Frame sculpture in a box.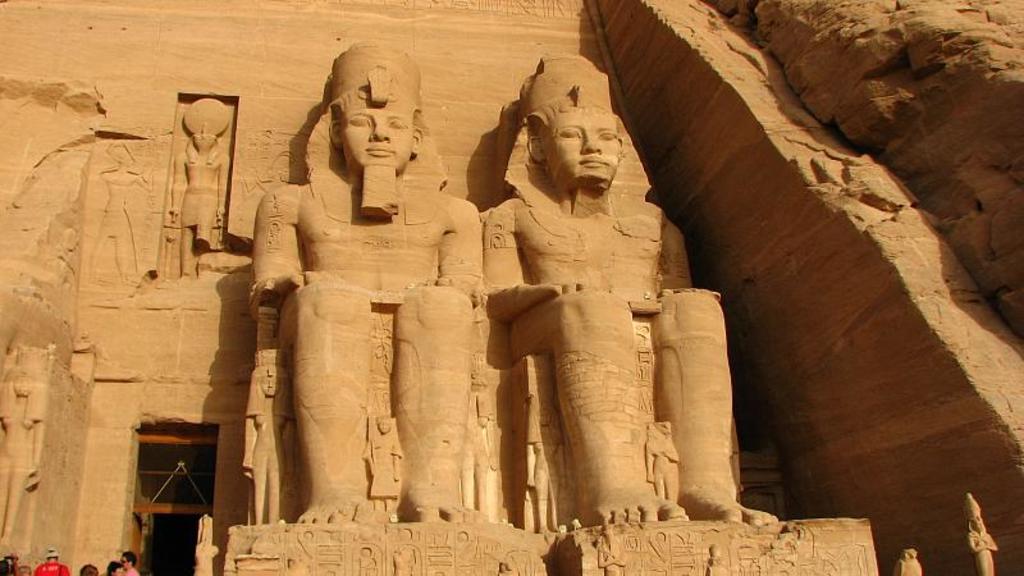
crop(458, 59, 722, 540).
